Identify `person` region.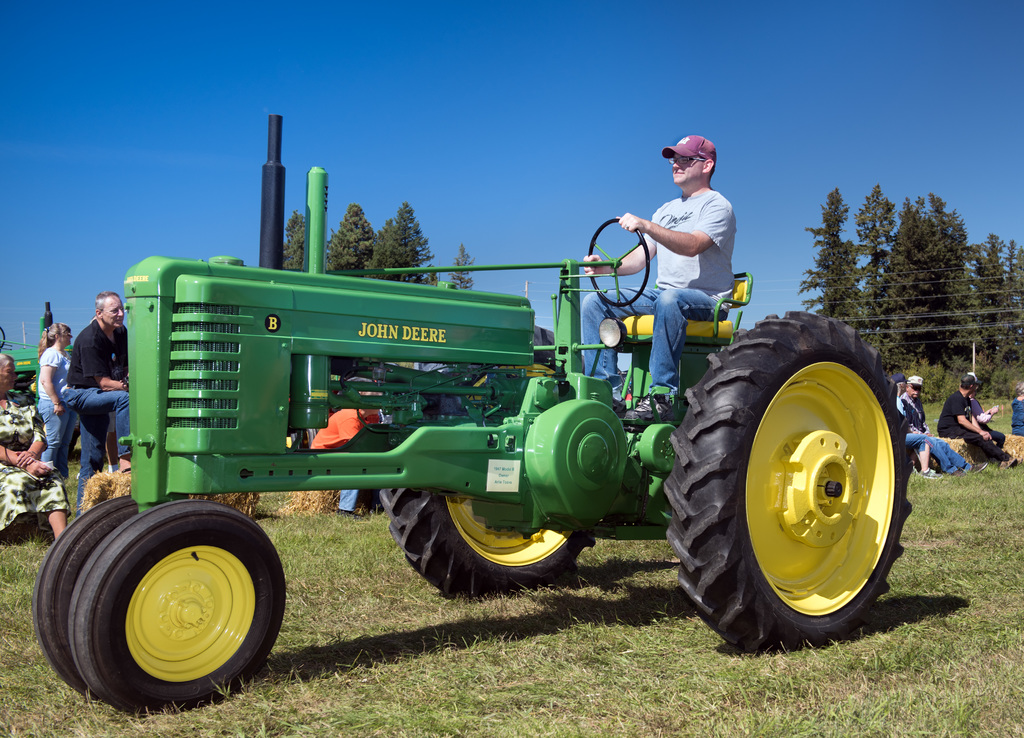
Region: (left=902, top=374, right=991, bottom=481).
